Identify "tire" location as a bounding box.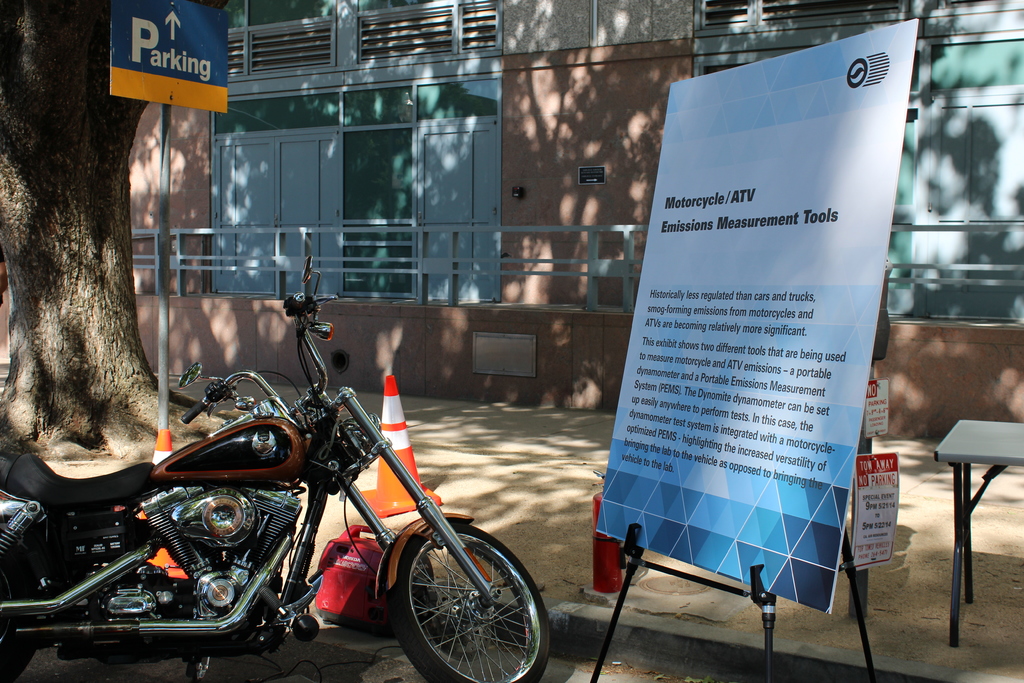
region(0, 568, 39, 682).
